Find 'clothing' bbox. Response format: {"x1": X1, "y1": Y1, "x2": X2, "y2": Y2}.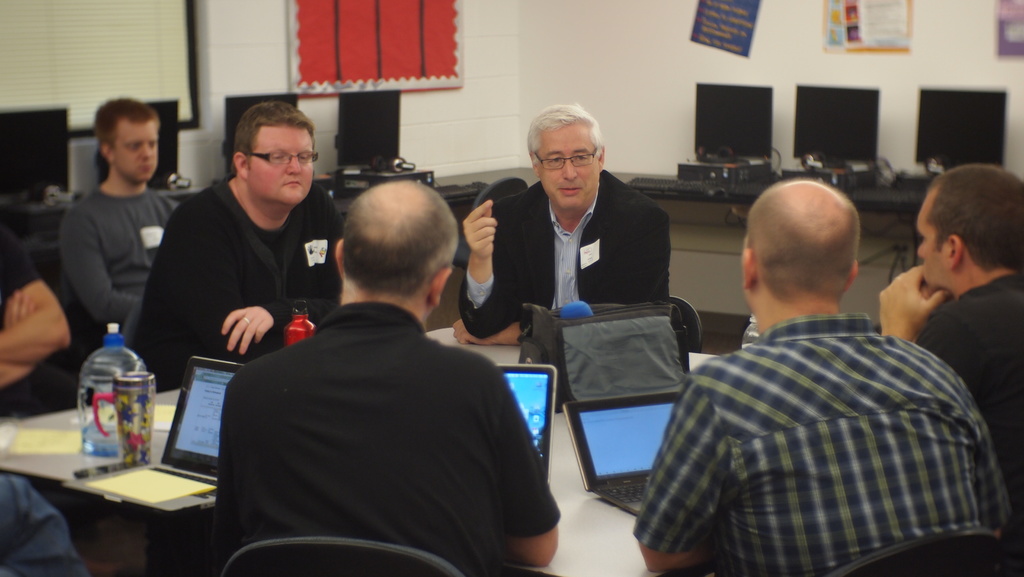
{"x1": 214, "y1": 298, "x2": 557, "y2": 576}.
